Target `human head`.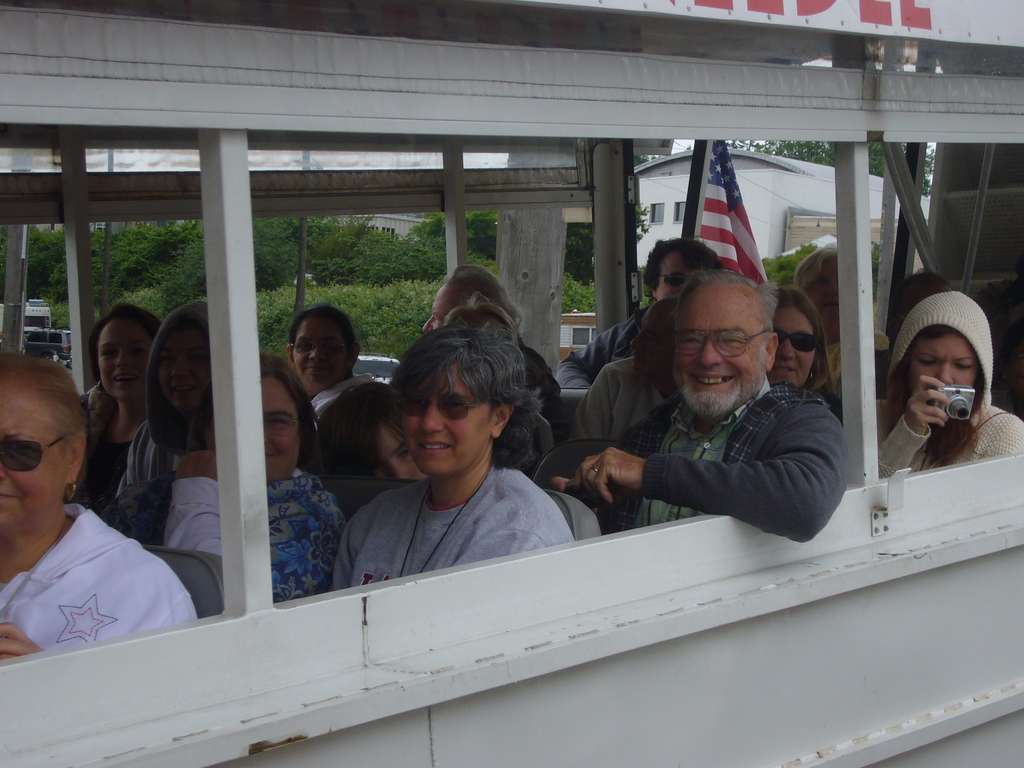
Target region: [x1=669, y1=270, x2=781, y2=415].
